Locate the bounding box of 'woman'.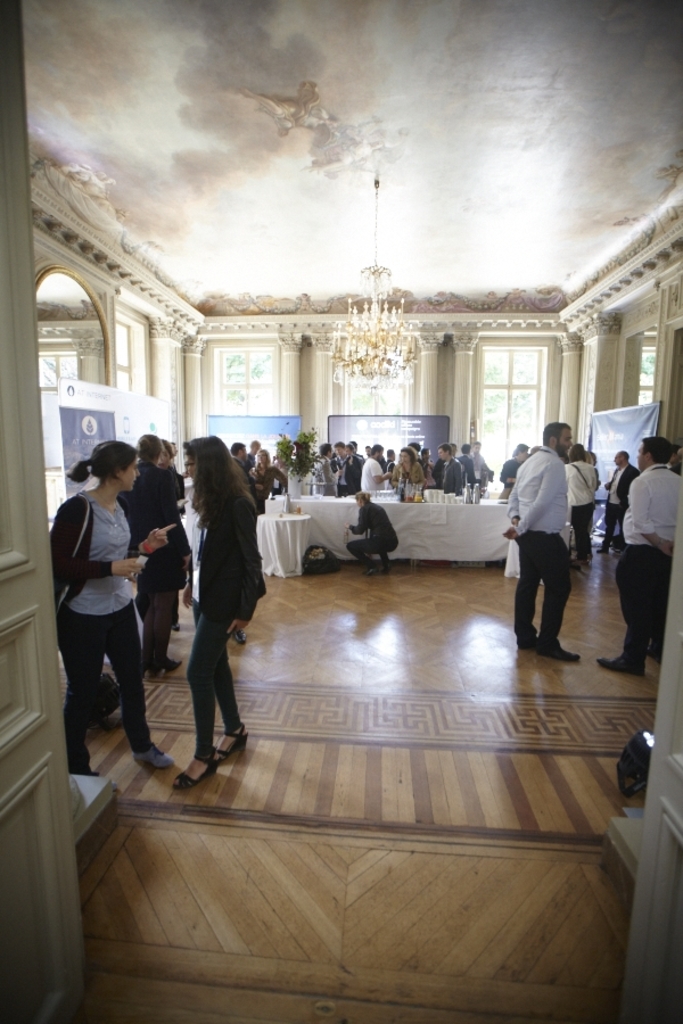
Bounding box: x1=390 y1=445 x2=421 y2=490.
